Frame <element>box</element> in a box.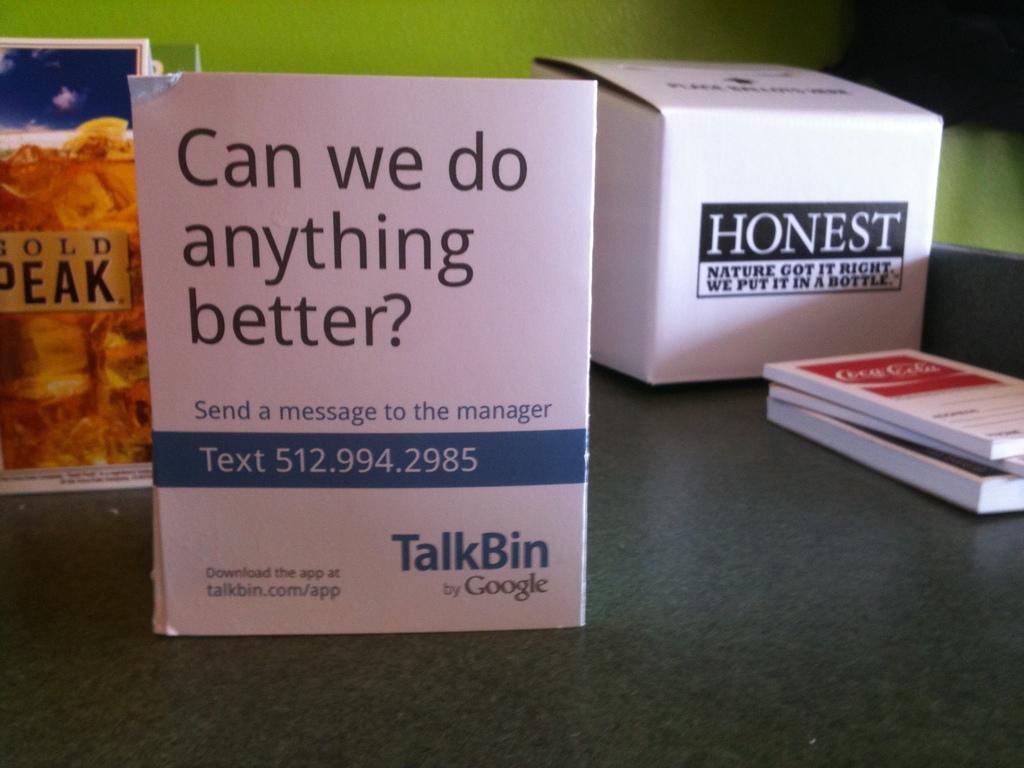
bbox=(765, 345, 1023, 460).
